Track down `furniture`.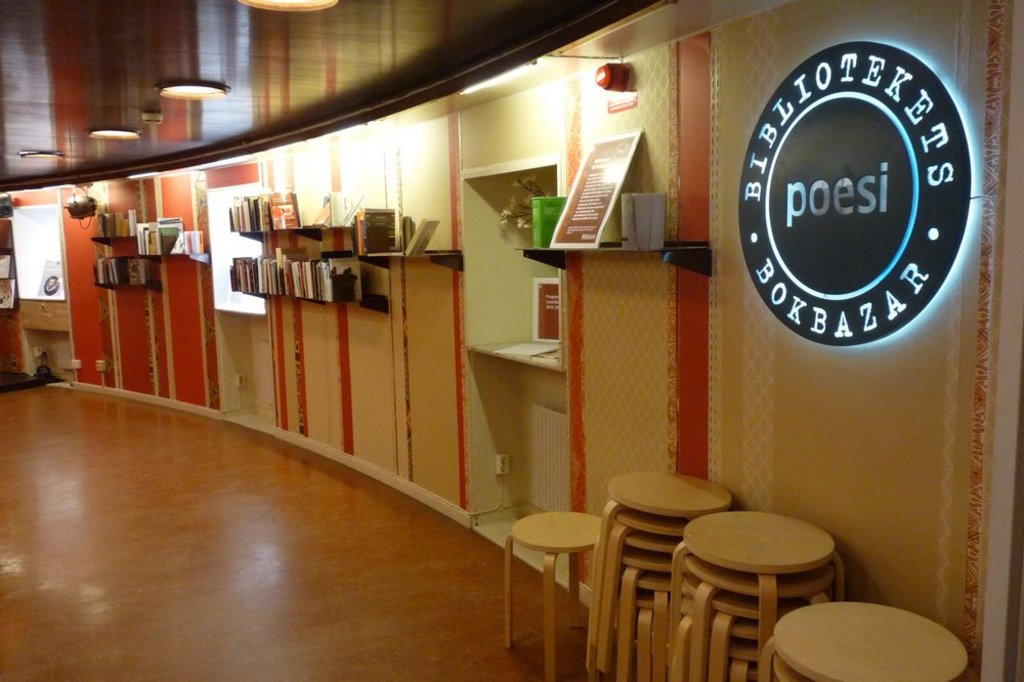
Tracked to {"left": 91, "top": 232, "right": 136, "bottom": 247}.
